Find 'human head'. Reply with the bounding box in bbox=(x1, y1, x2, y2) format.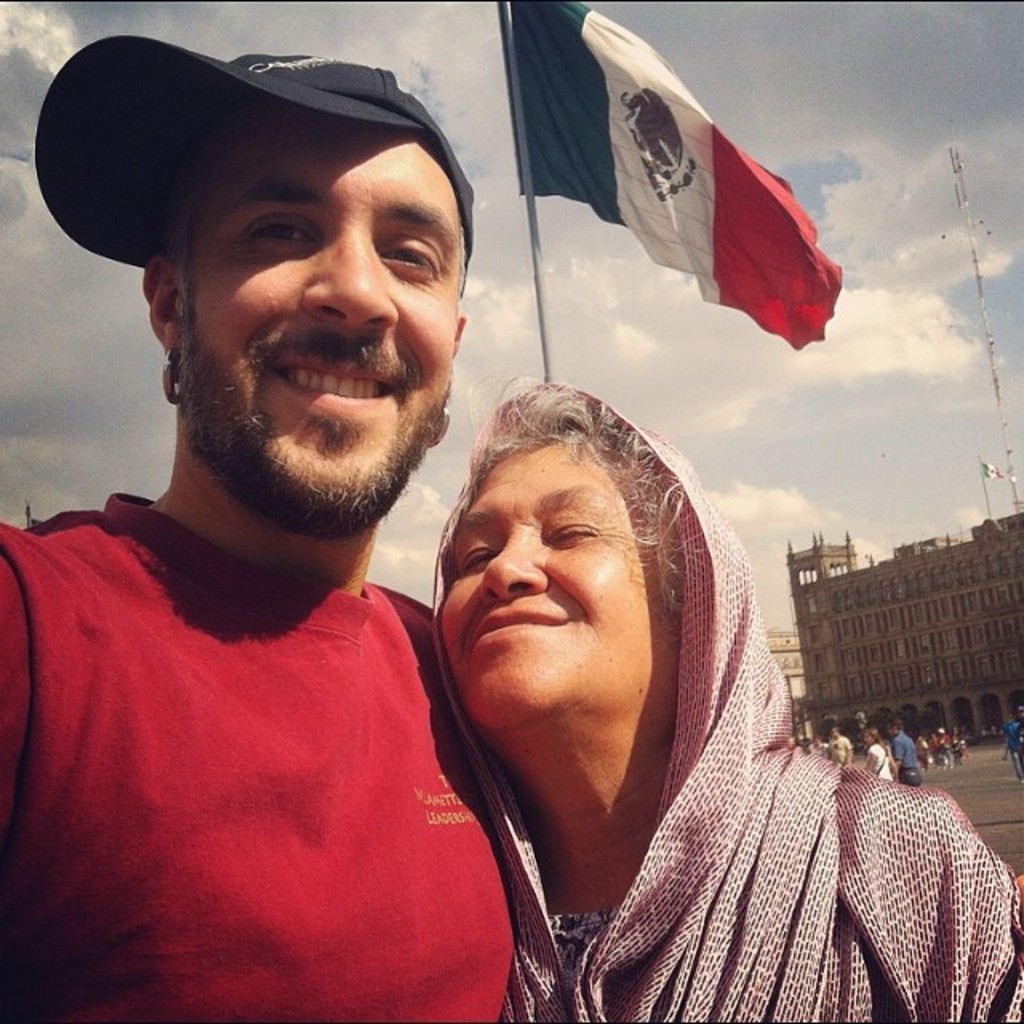
bbox=(864, 730, 880, 744).
